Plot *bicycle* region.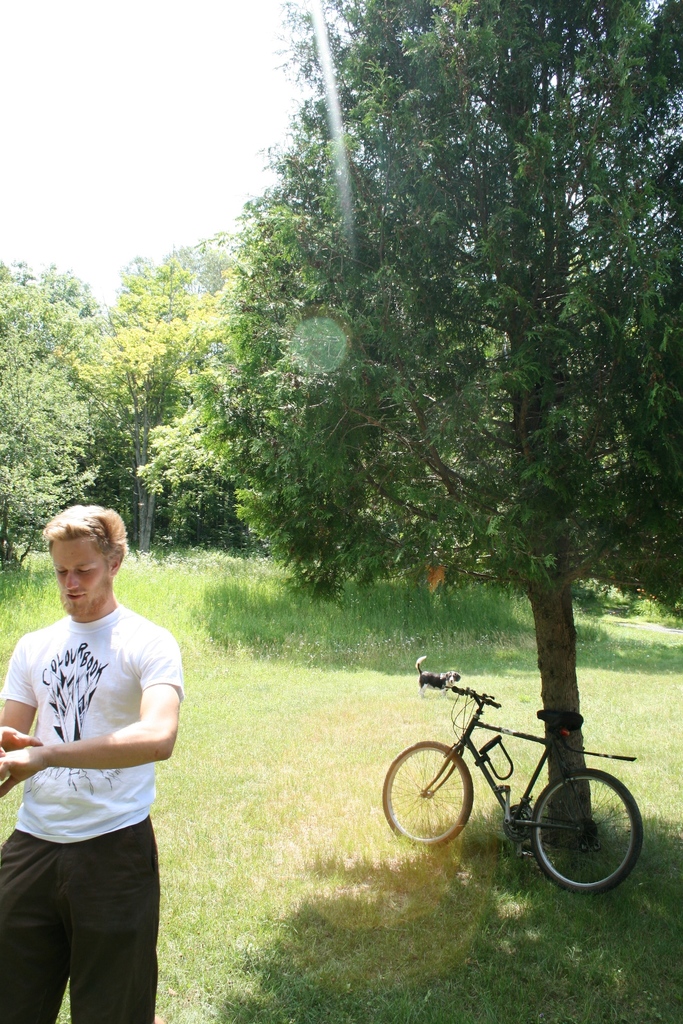
Plotted at box(380, 674, 654, 893).
